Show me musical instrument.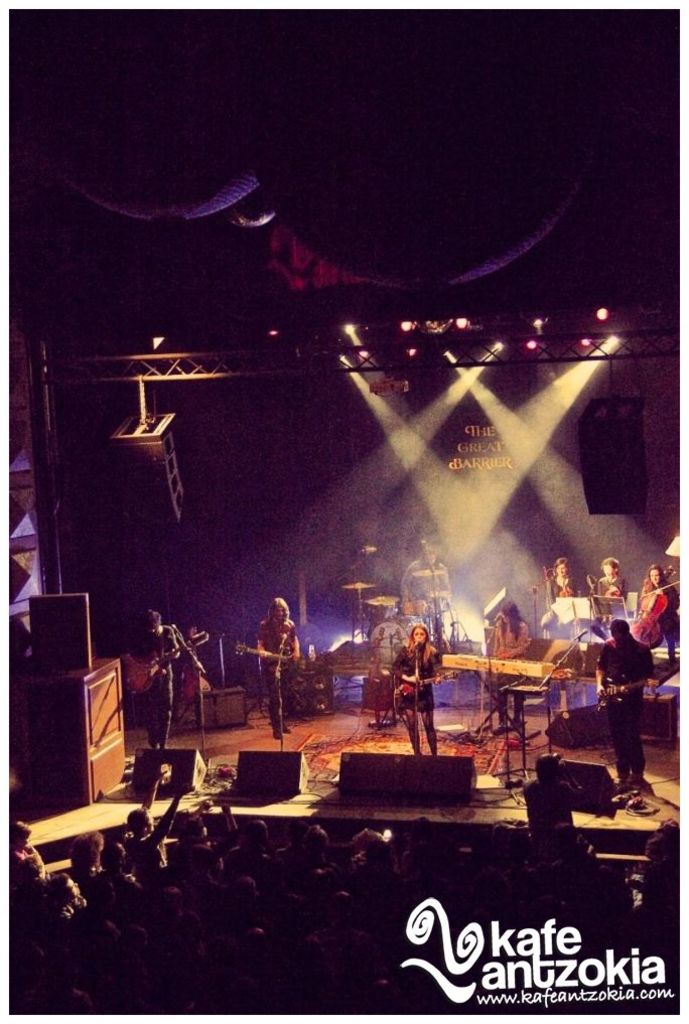
musical instrument is here: [left=555, top=576, right=574, bottom=600].
